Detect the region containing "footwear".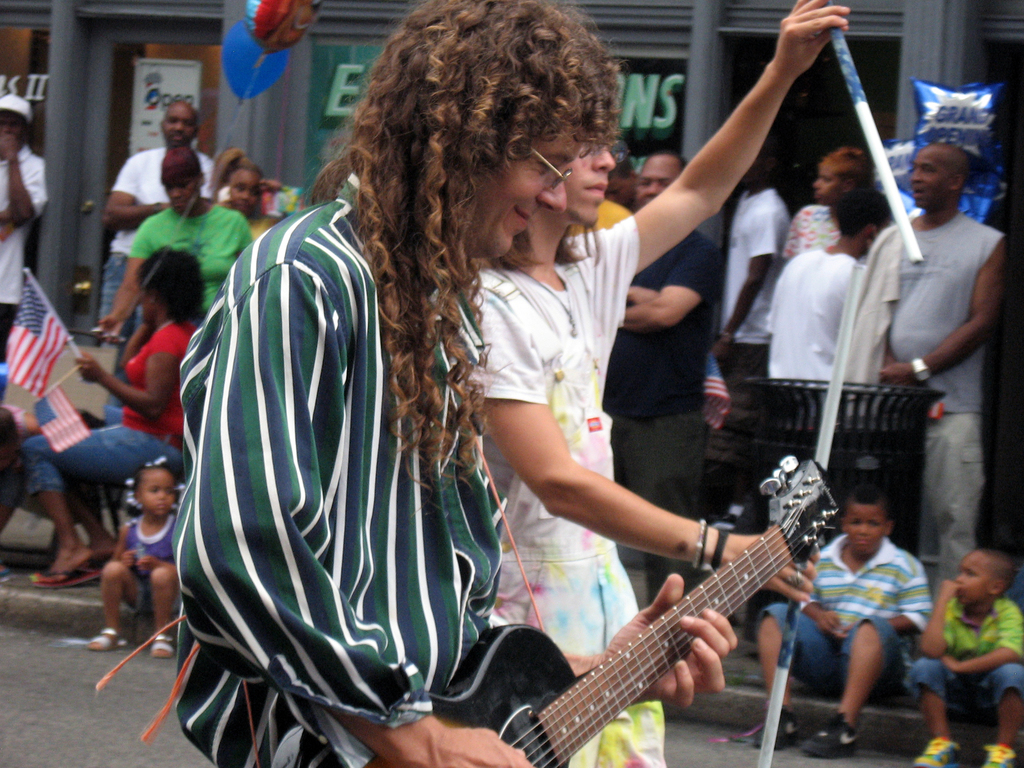
left=86, top=627, right=131, bottom=648.
